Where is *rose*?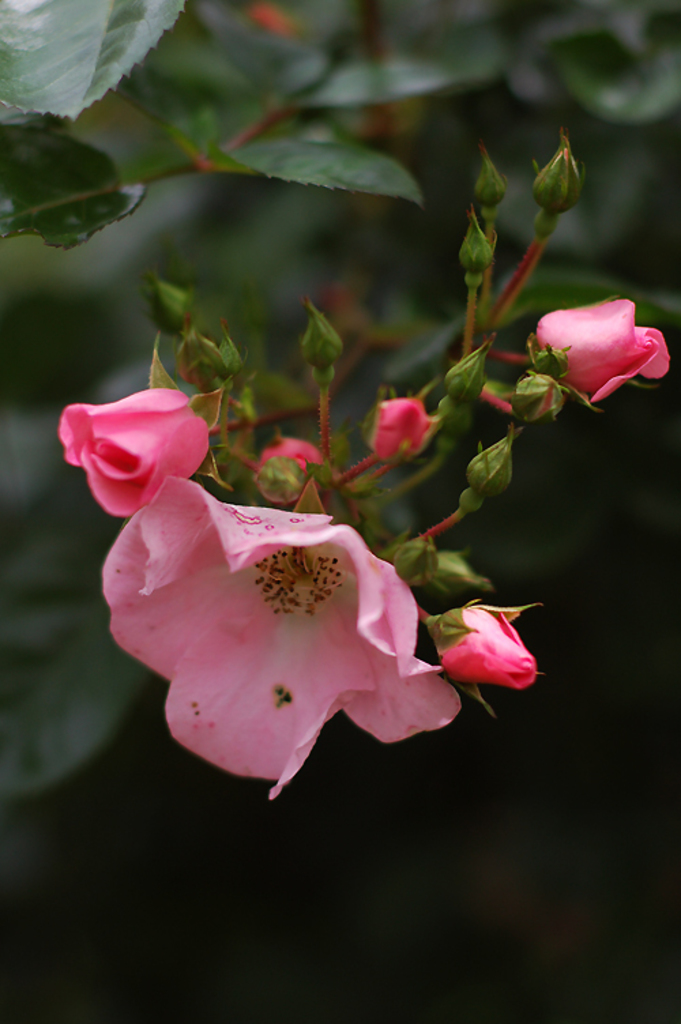
BBox(362, 395, 441, 462).
